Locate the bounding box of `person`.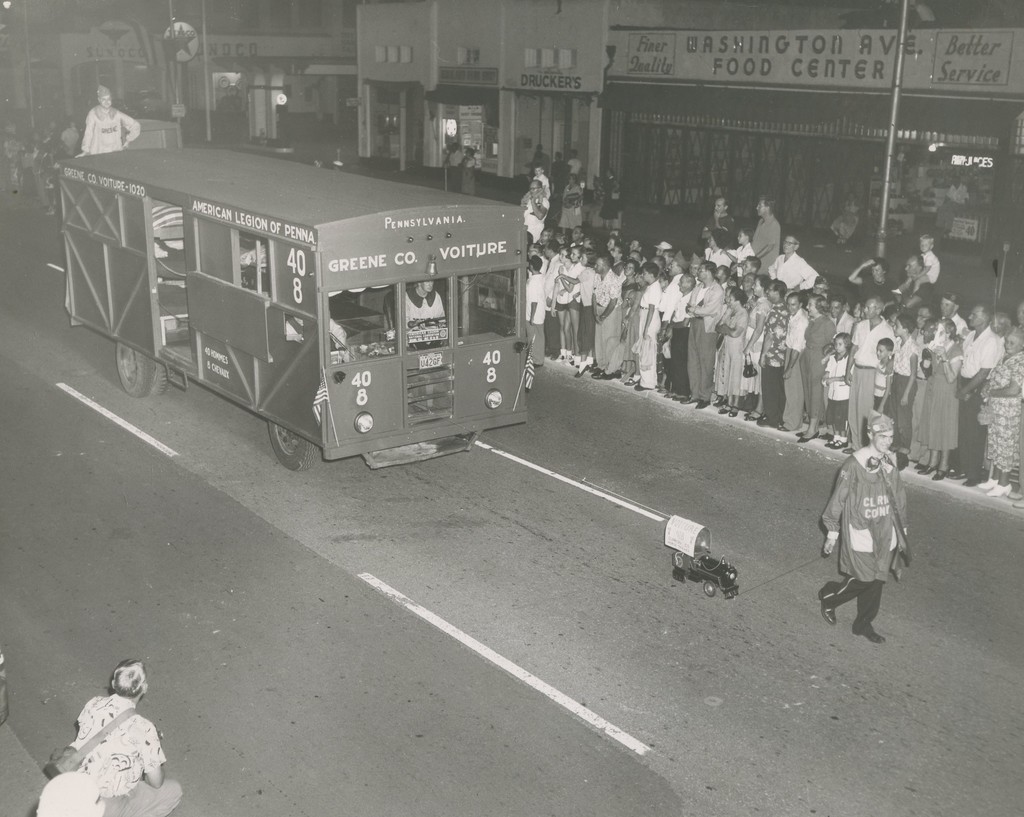
Bounding box: Rect(832, 406, 918, 657).
